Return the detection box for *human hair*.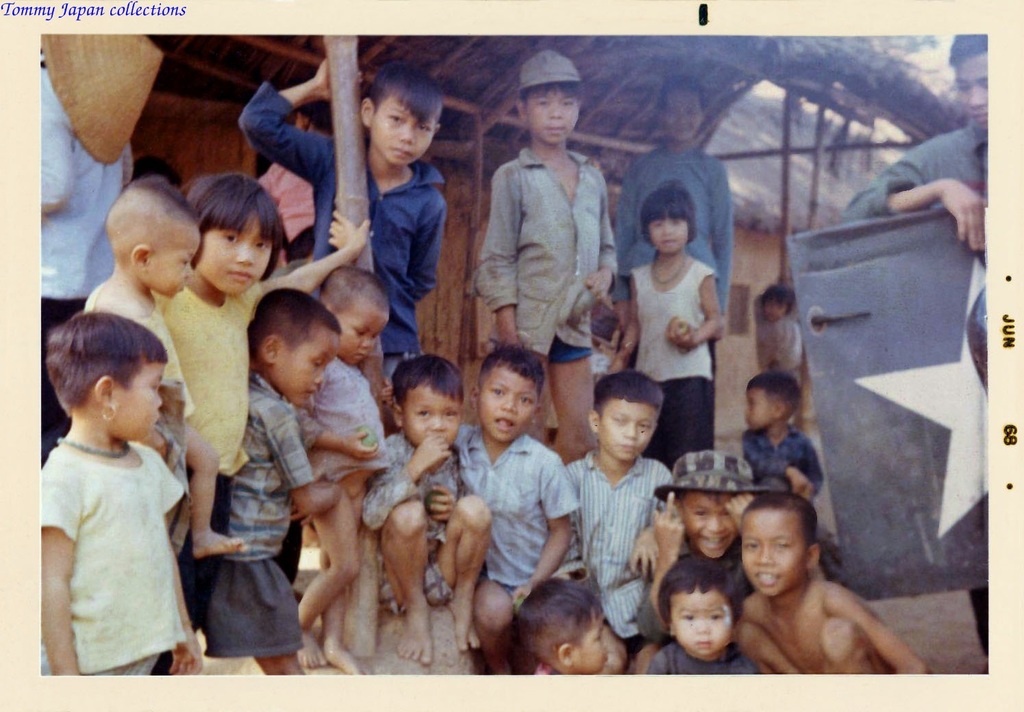
<box>653,552,746,635</box>.
